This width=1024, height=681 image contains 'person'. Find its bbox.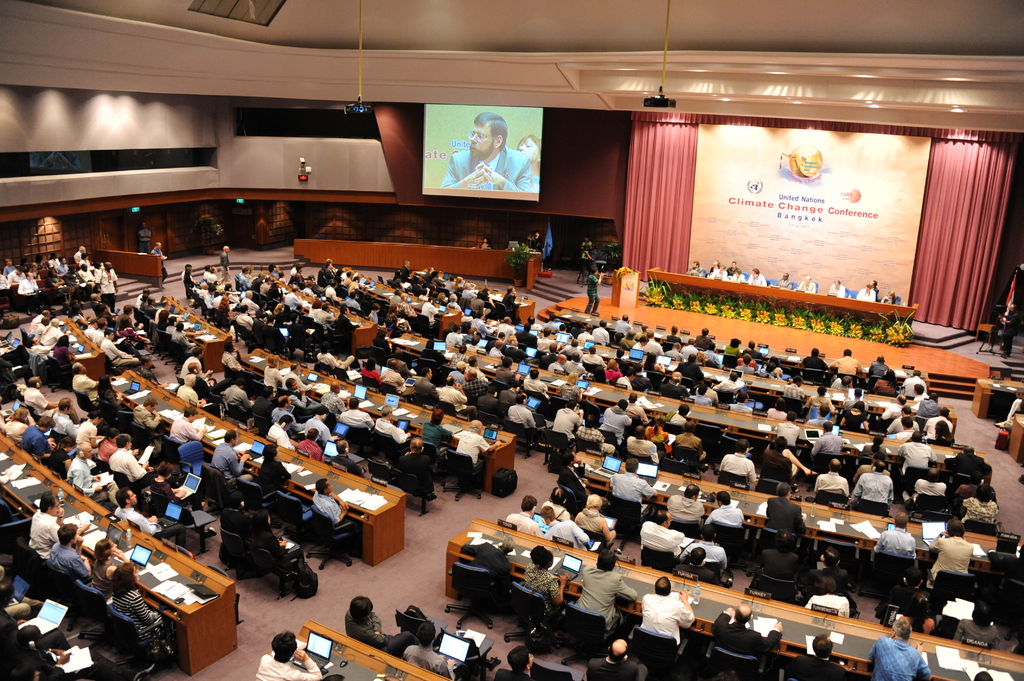
(737, 347, 760, 369).
